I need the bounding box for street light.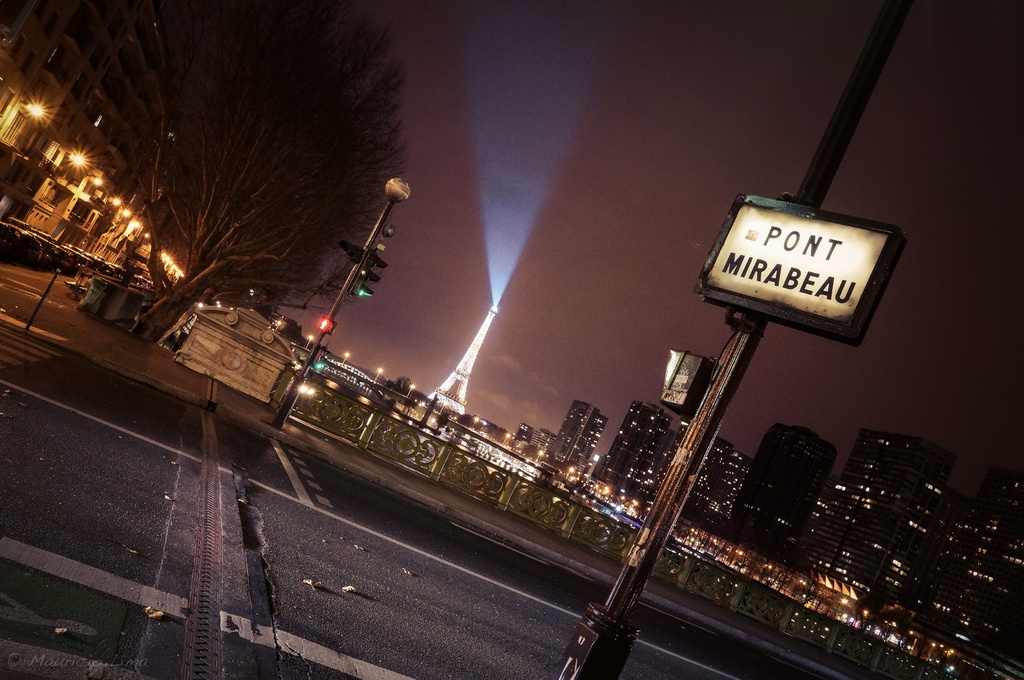
Here it is: bbox=[472, 416, 485, 429].
